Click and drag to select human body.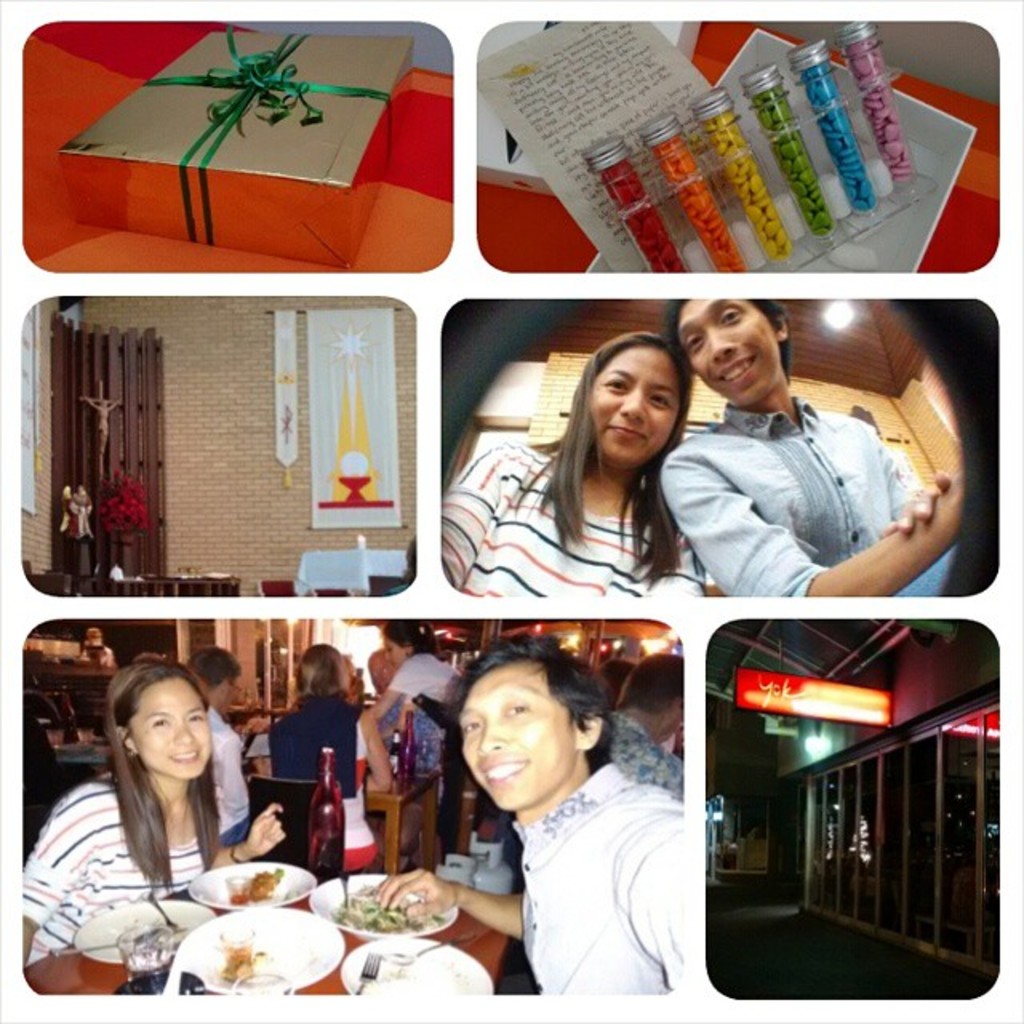
Selection: Rect(661, 389, 962, 603).
